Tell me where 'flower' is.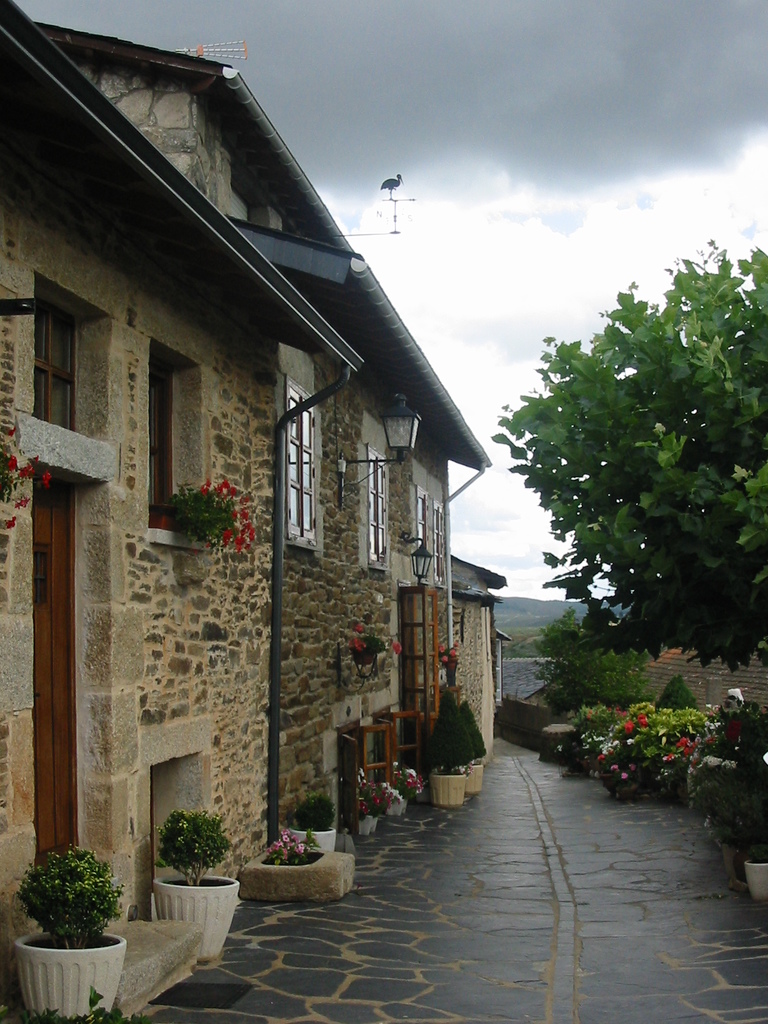
'flower' is at l=682, t=744, r=694, b=756.
